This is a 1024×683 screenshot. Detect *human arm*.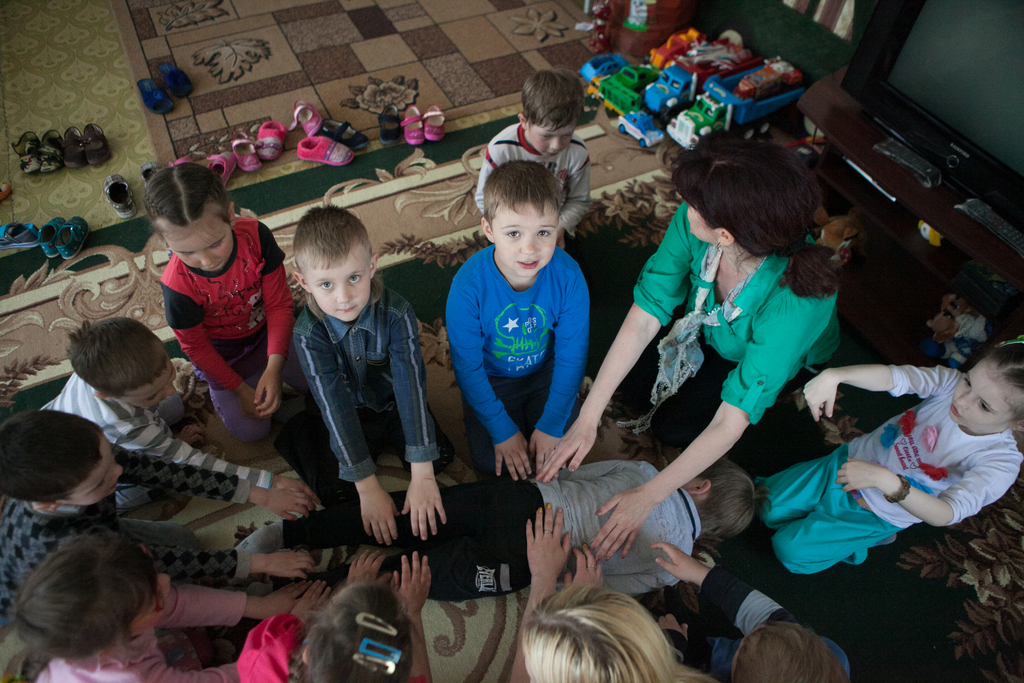
rect(561, 542, 600, 595).
